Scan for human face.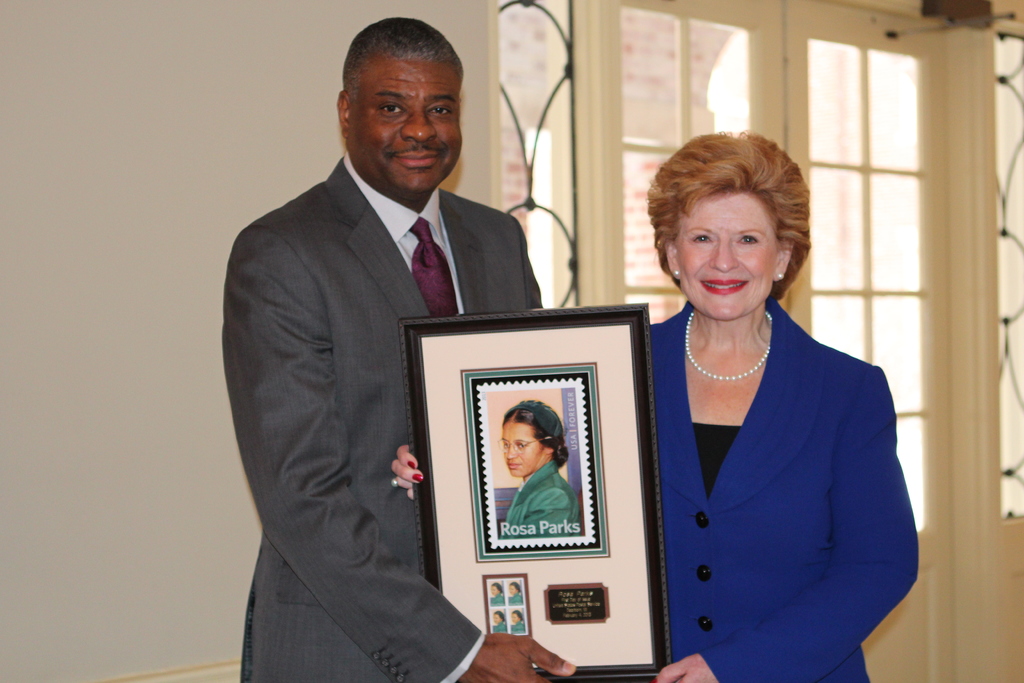
Scan result: (left=346, top=58, right=463, bottom=197).
